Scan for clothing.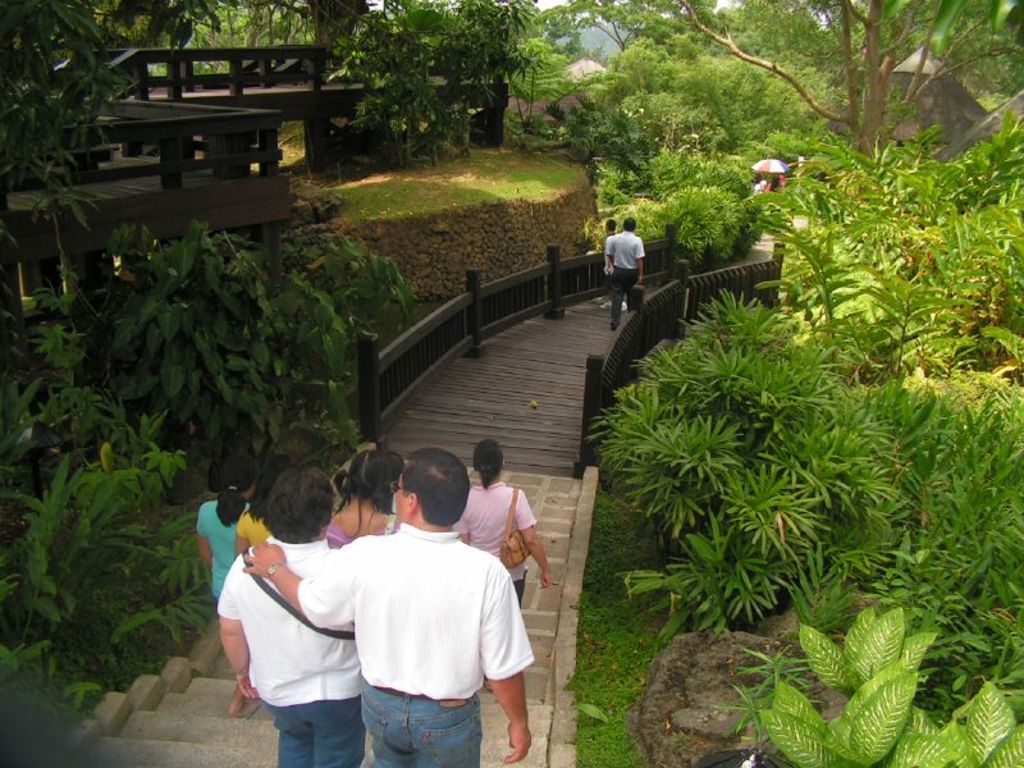
Scan result: (x1=218, y1=534, x2=361, y2=767).
